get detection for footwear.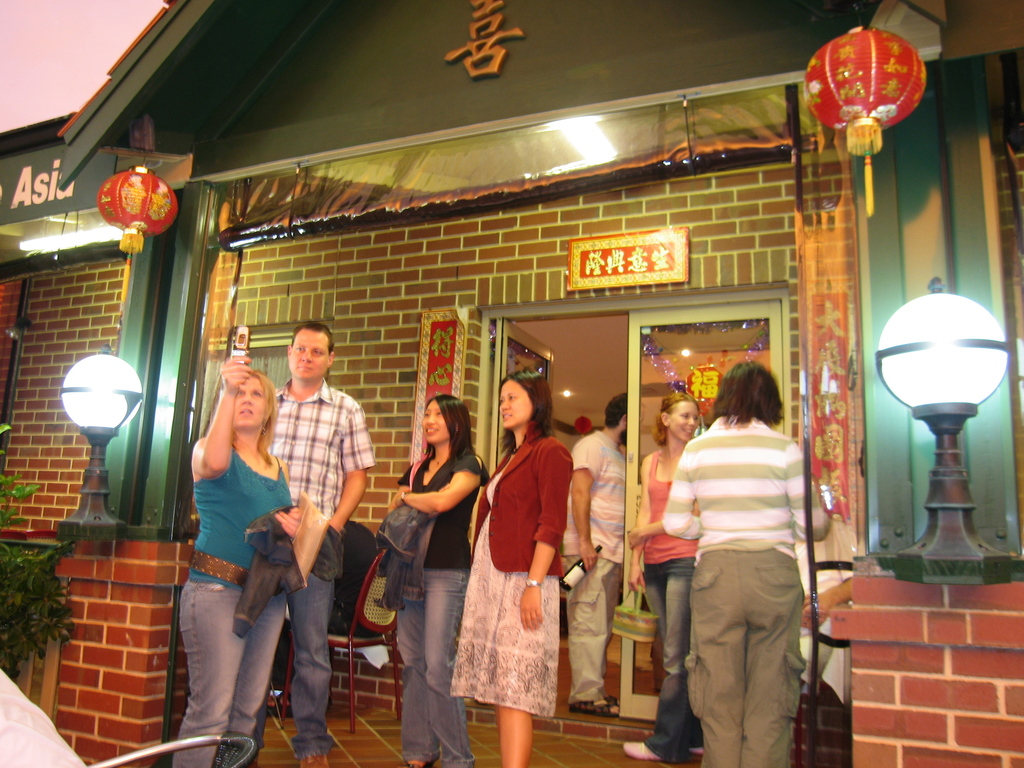
Detection: [left=401, top=760, right=438, bottom=767].
